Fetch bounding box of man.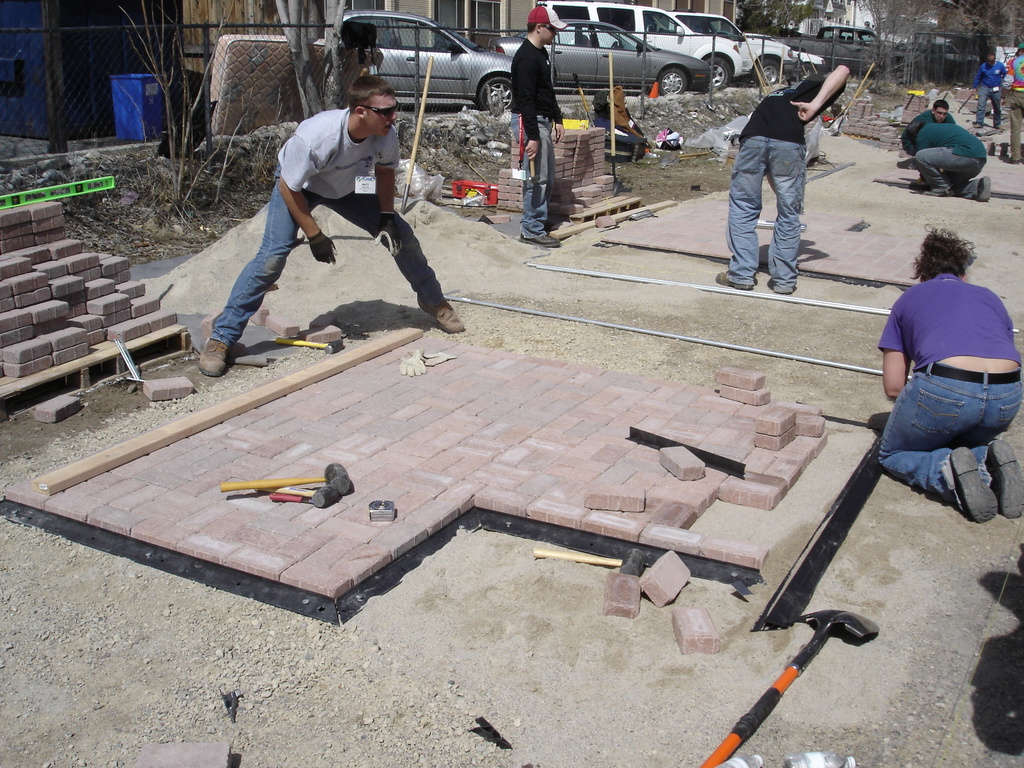
Bbox: [x1=509, y1=4, x2=564, y2=252].
